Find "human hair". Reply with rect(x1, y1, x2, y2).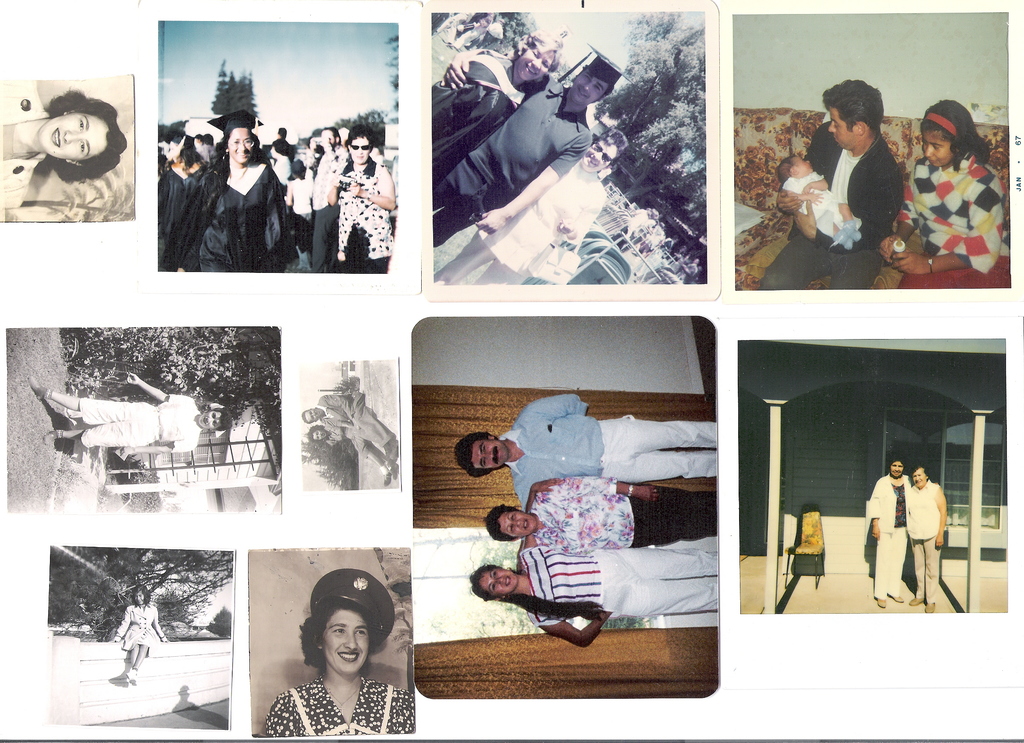
rect(480, 504, 518, 544).
